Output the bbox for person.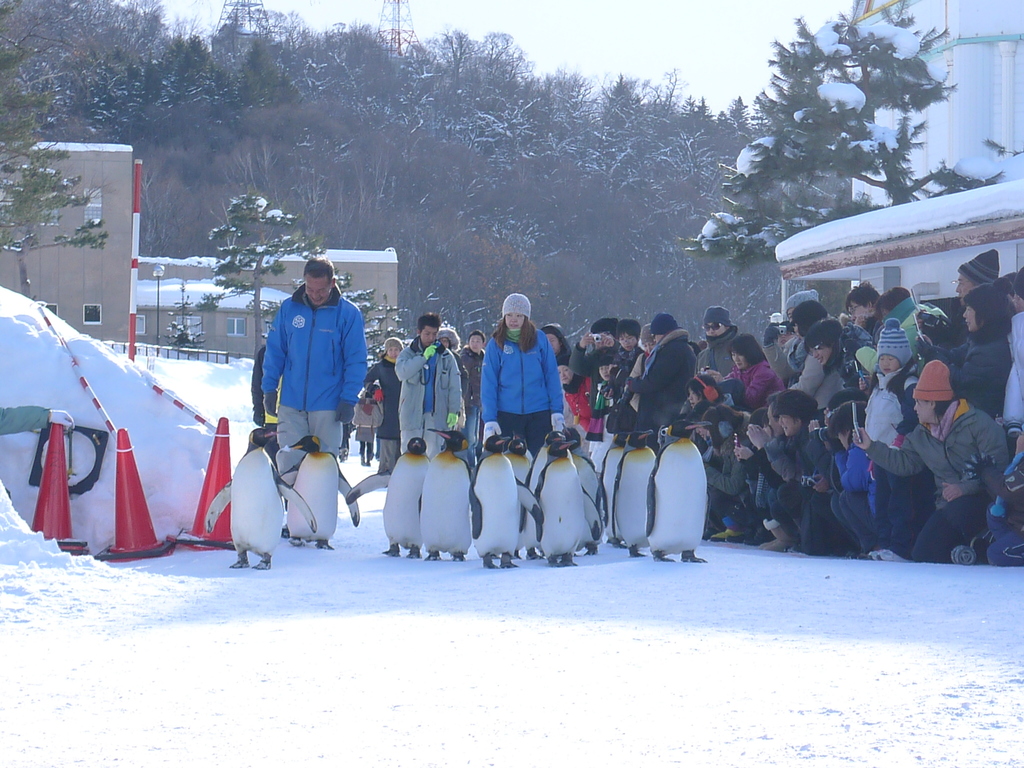
left=696, top=307, right=742, bottom=378.
